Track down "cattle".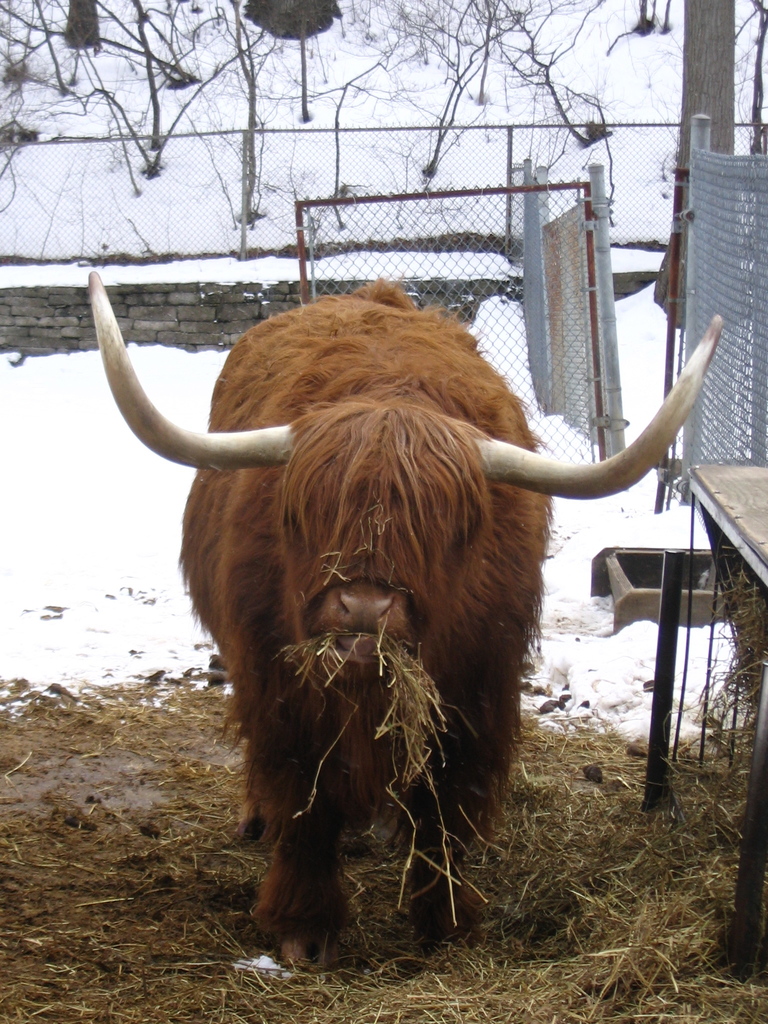
Tracked to (x1=84, y1=271, x2=721, y2=977).
